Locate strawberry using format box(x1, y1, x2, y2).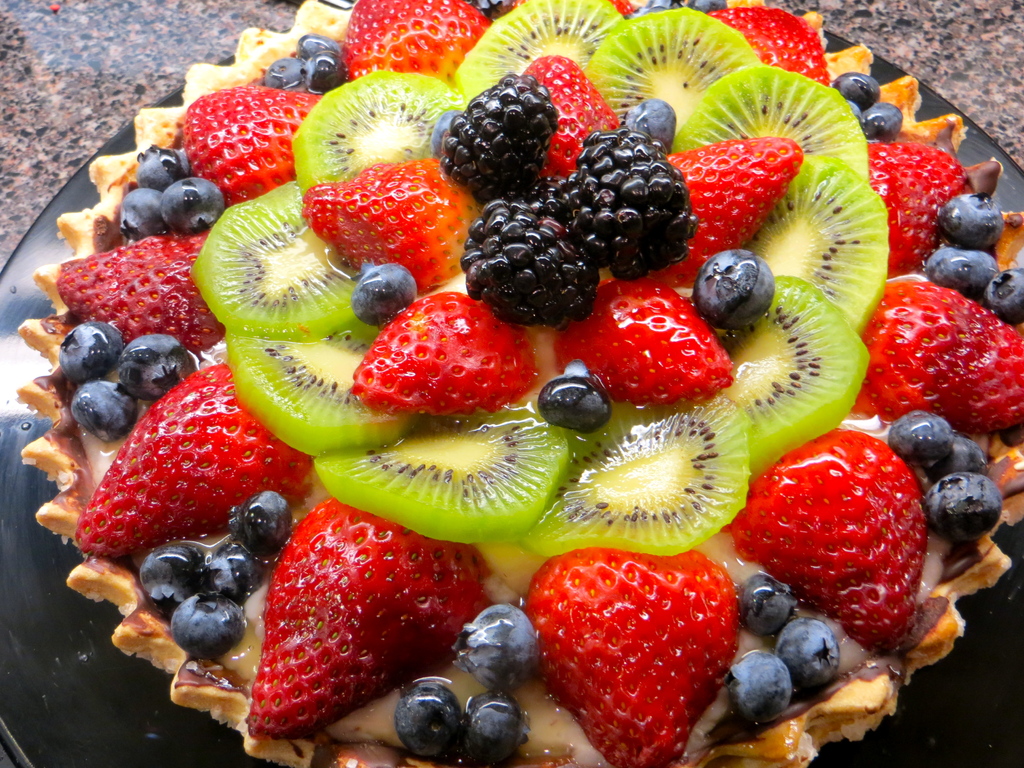
box(525, 544, 740, 767).
